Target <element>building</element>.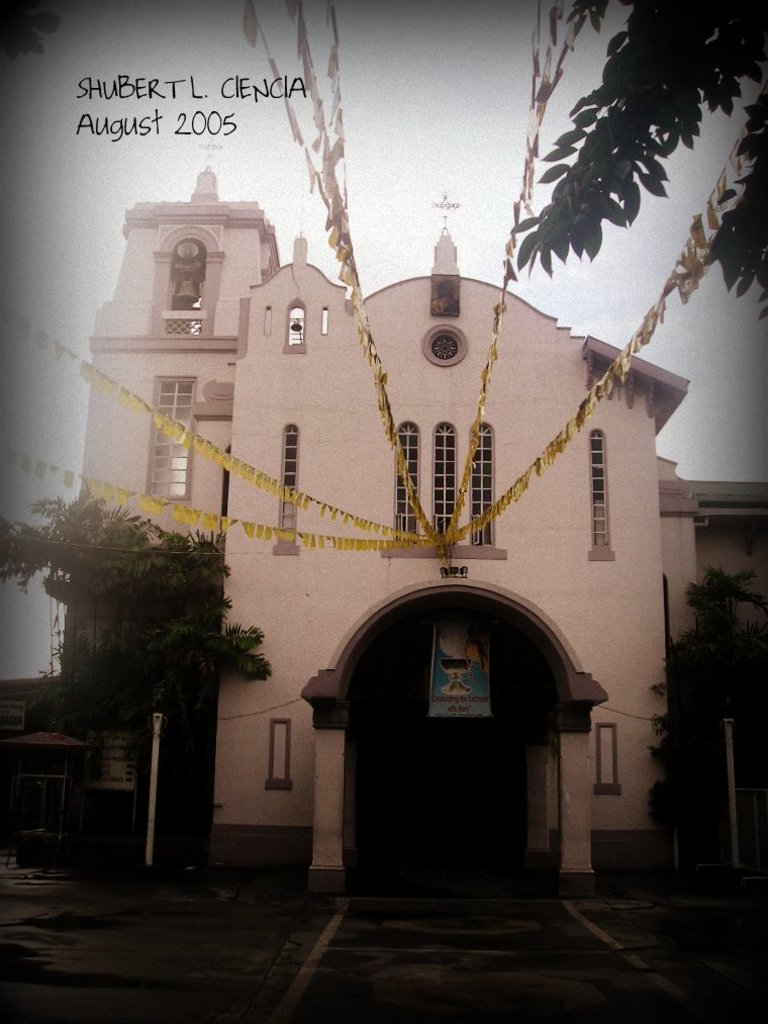
Target region: [x1=43, y1=163, x2=767, y2=892].
